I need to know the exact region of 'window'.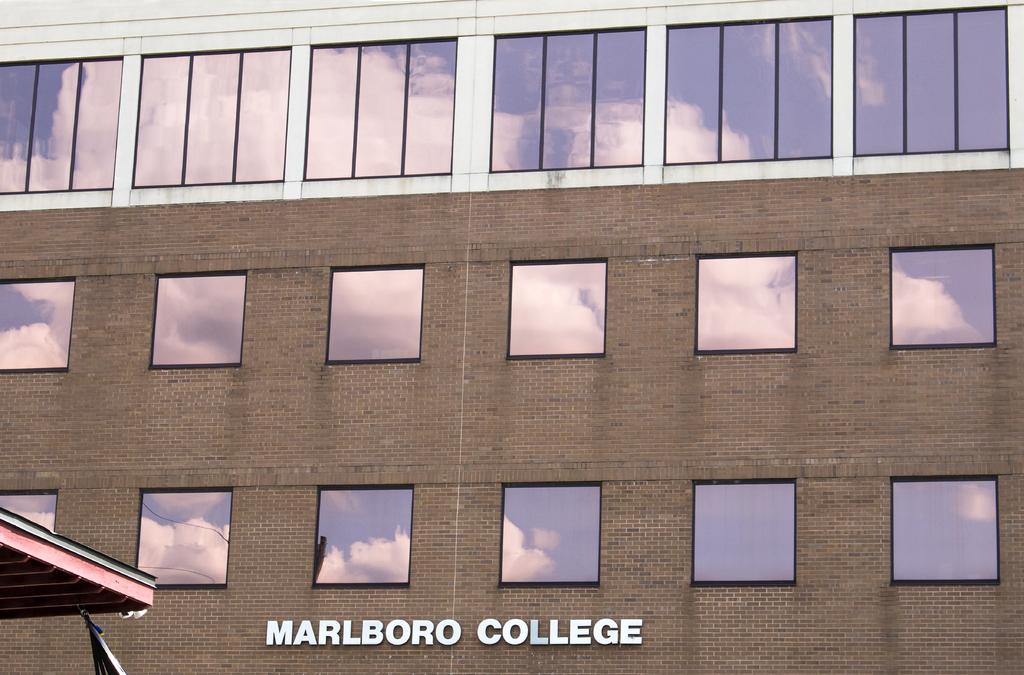
Region: bbox=[490, 24, 646, 174].
